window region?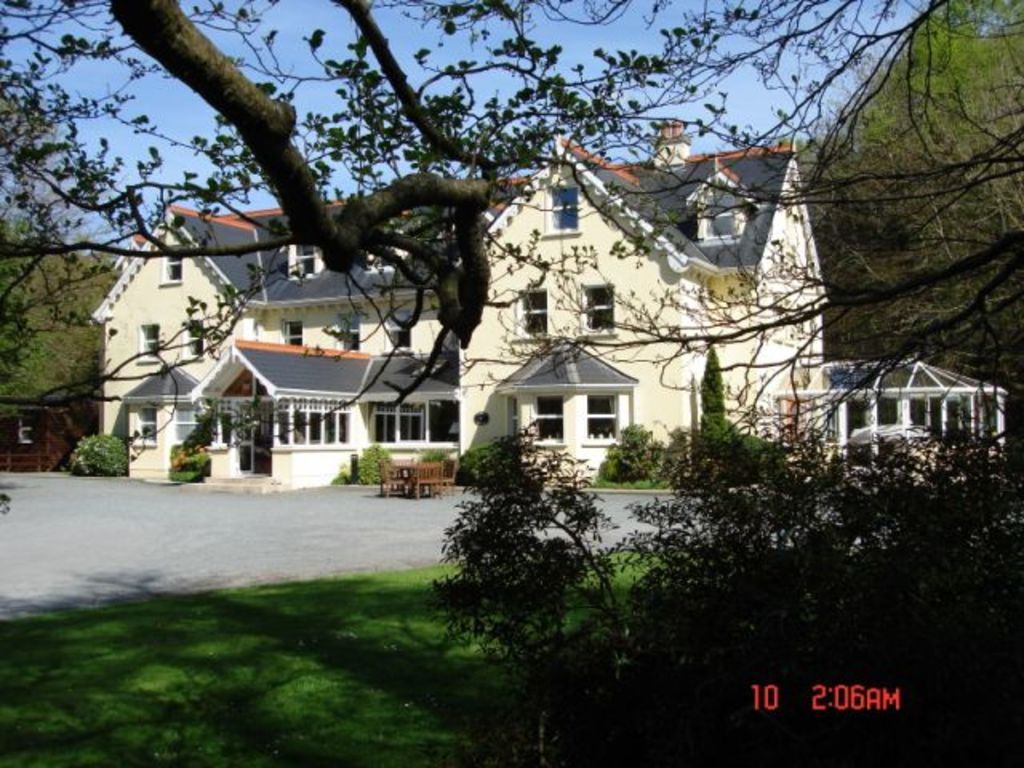
region(162, 256, 184, 283)
